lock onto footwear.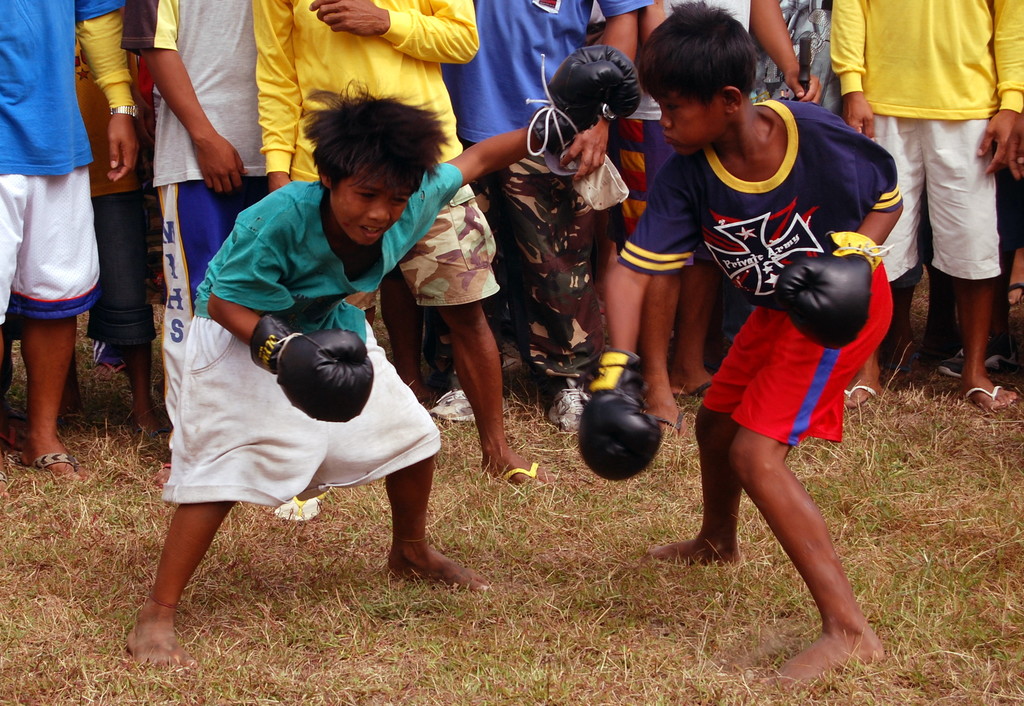
Locked: 548,389,580,429.
